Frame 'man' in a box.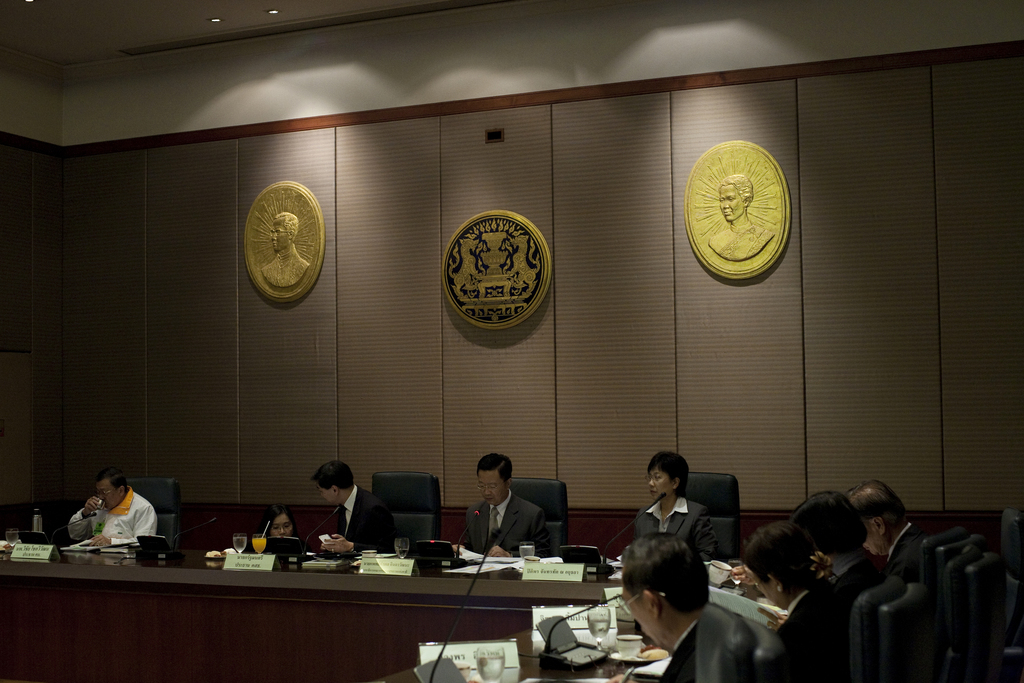
rect(314, 456, 396, 557).
